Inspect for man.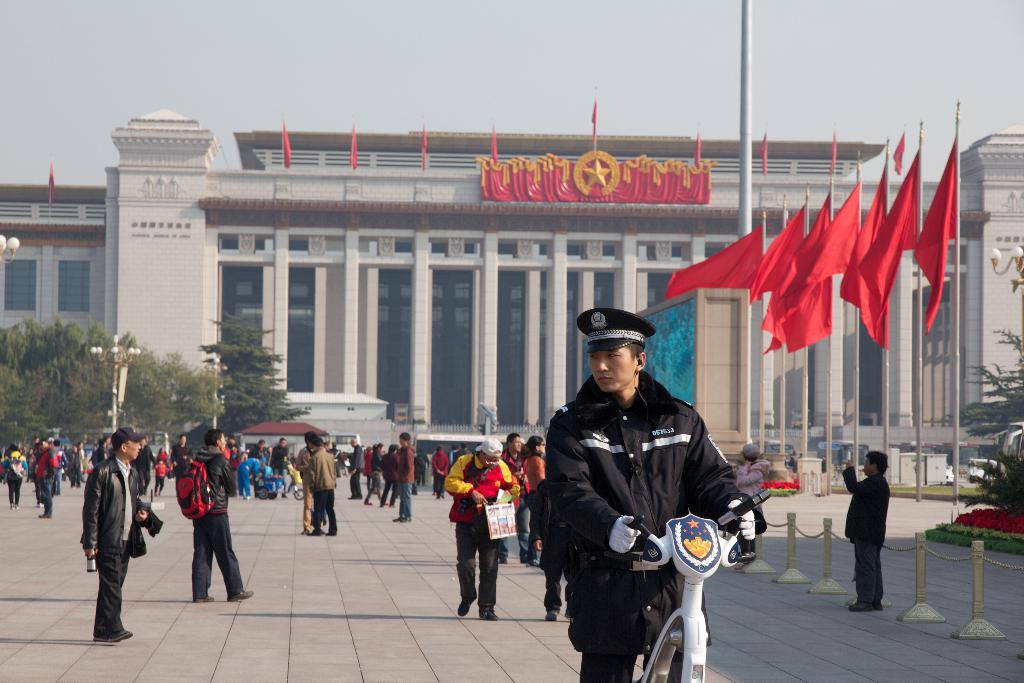
Inspection: bbox(390, 430, 419, 525).
